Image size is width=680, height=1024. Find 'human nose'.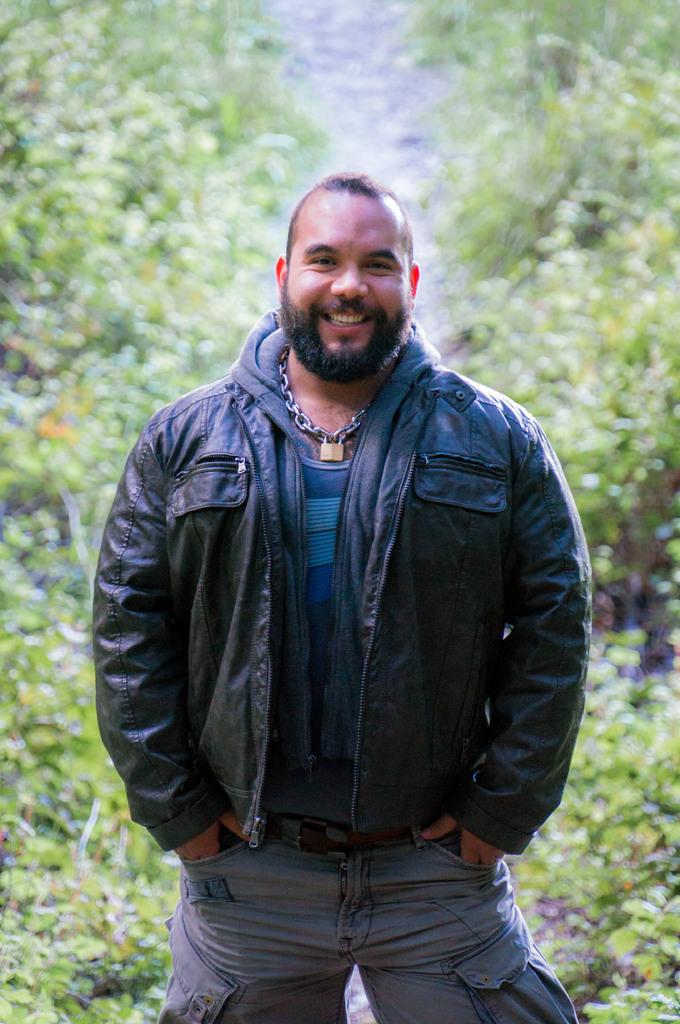
[x1=330, y1=260, x2=365, y2=297].
